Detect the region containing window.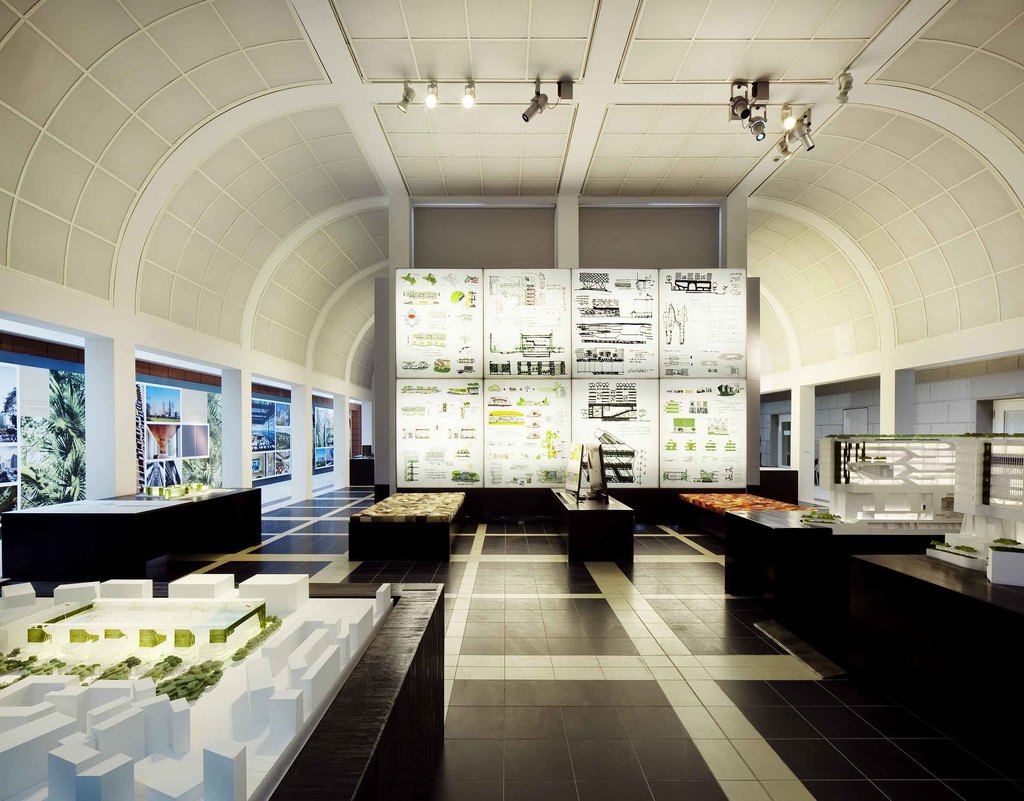
rect(780, 412, 792, 466).
